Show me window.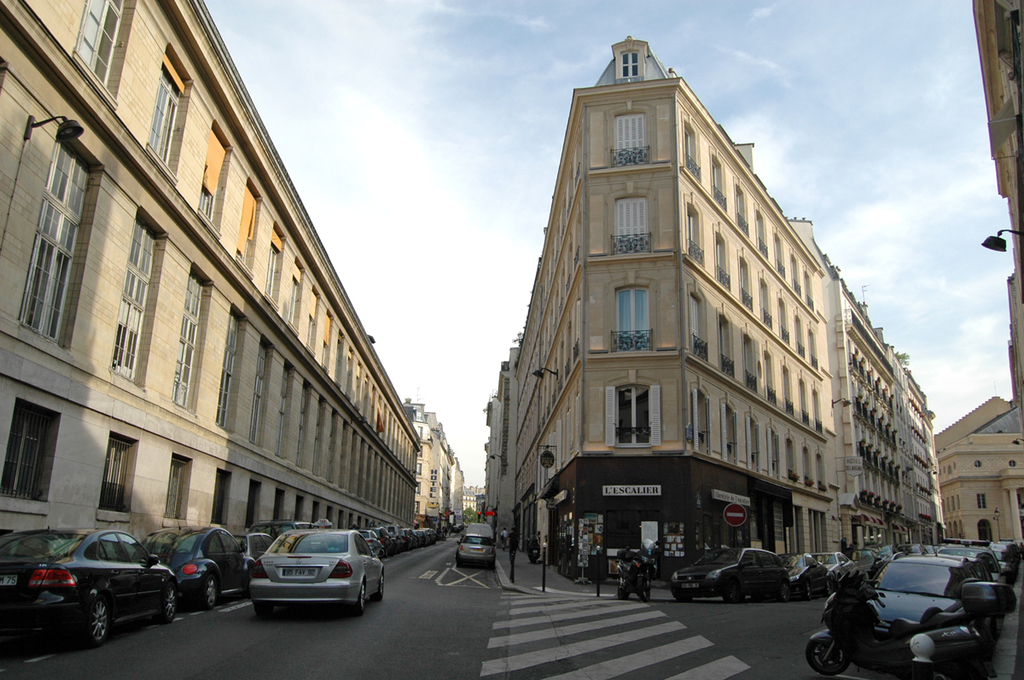
window is here: (x1=608, y1=282, x2=652, y2=352).
